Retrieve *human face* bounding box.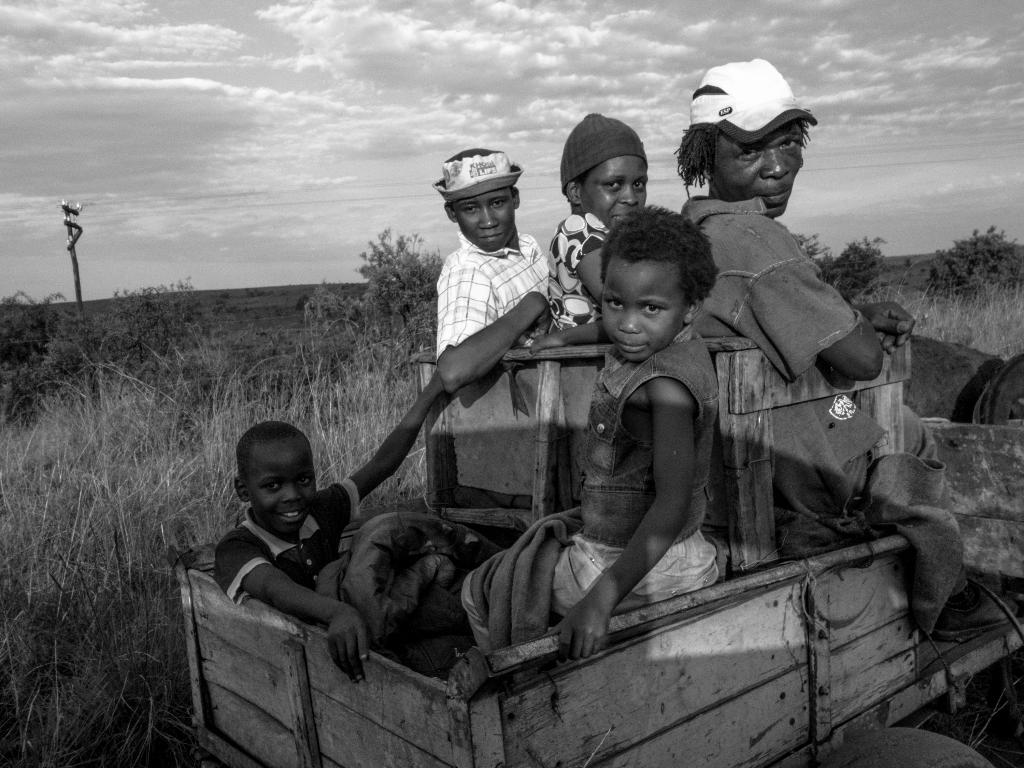
Bounding box: <bbox>708, 120, 806, 211</bbox>.
